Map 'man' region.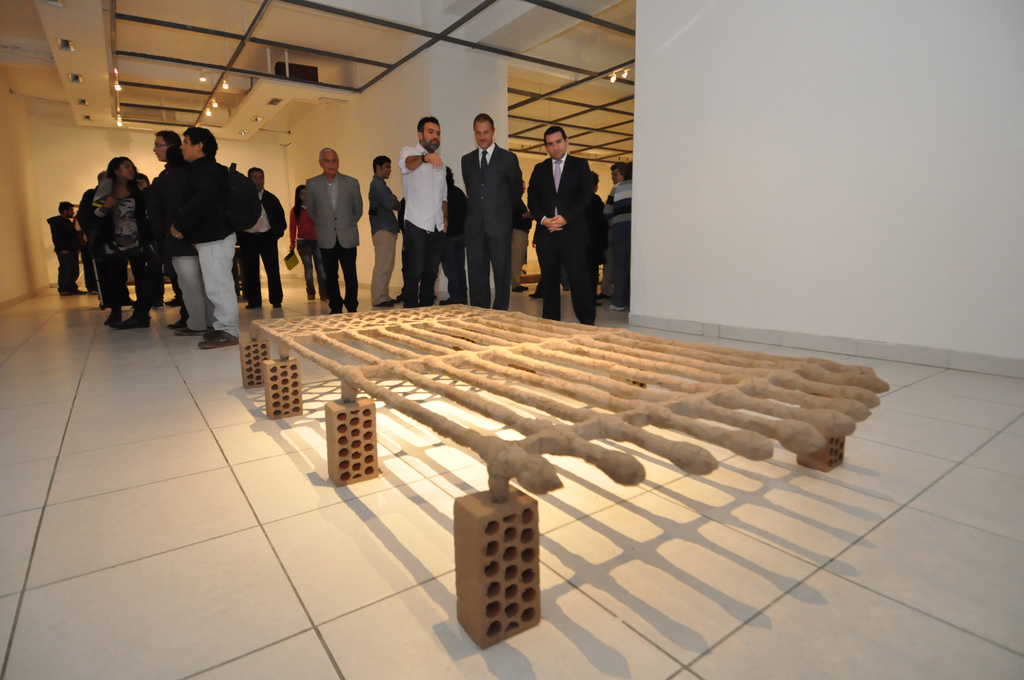
Mapped to bbox(366, 152, 404, 310).
